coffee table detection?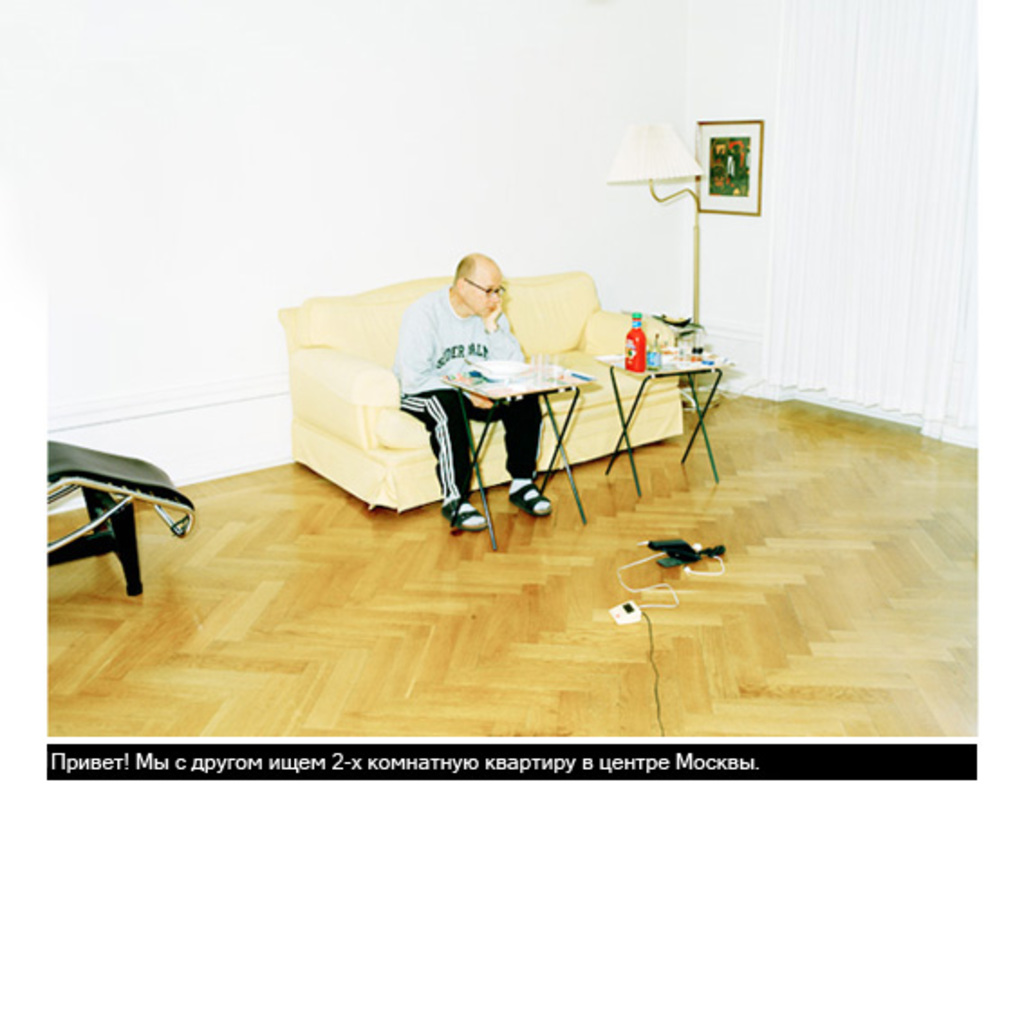
{"left": 587, "top": 341, "right": 731, "bottom": 491}
